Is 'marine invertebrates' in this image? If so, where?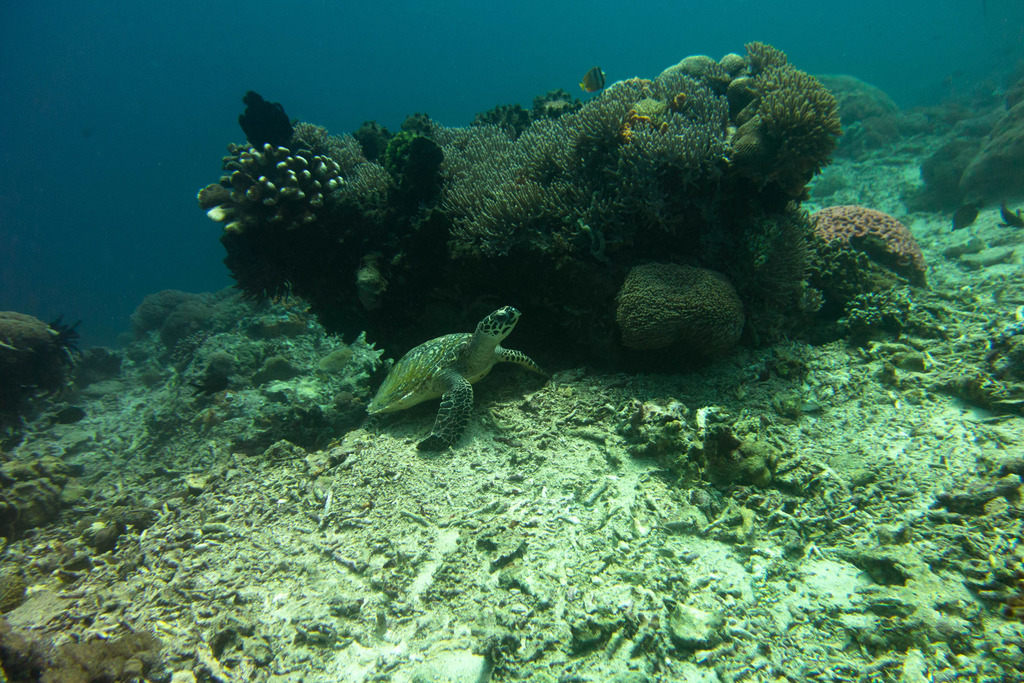
Yes, at bbox=(293, 126, 387, 242).
